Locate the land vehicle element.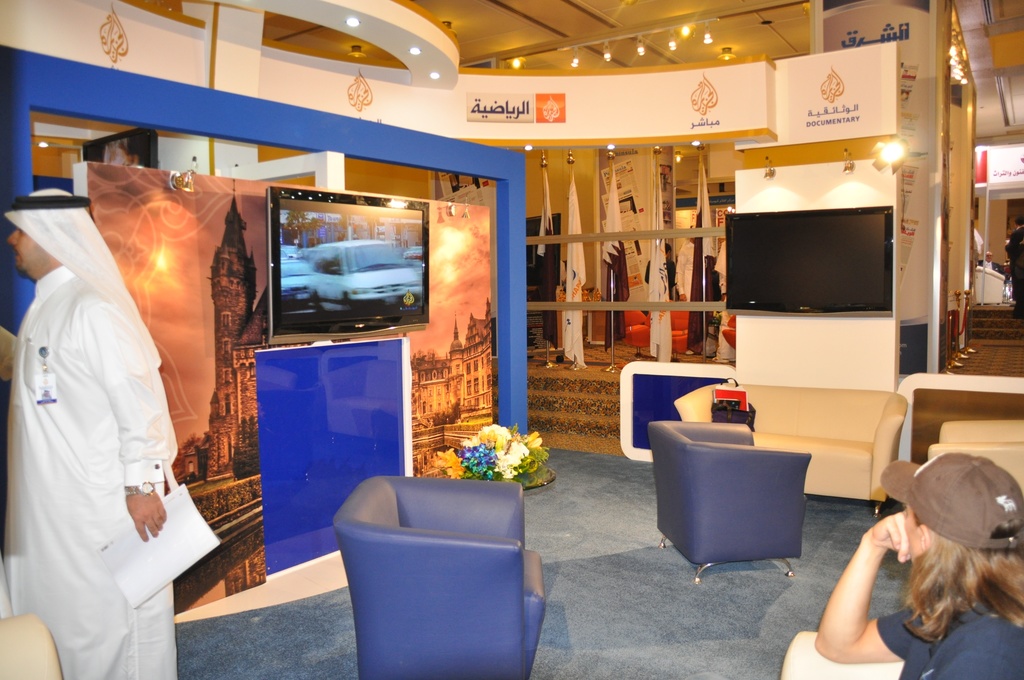
Element bbox: region(275, 255, 309, 312).
